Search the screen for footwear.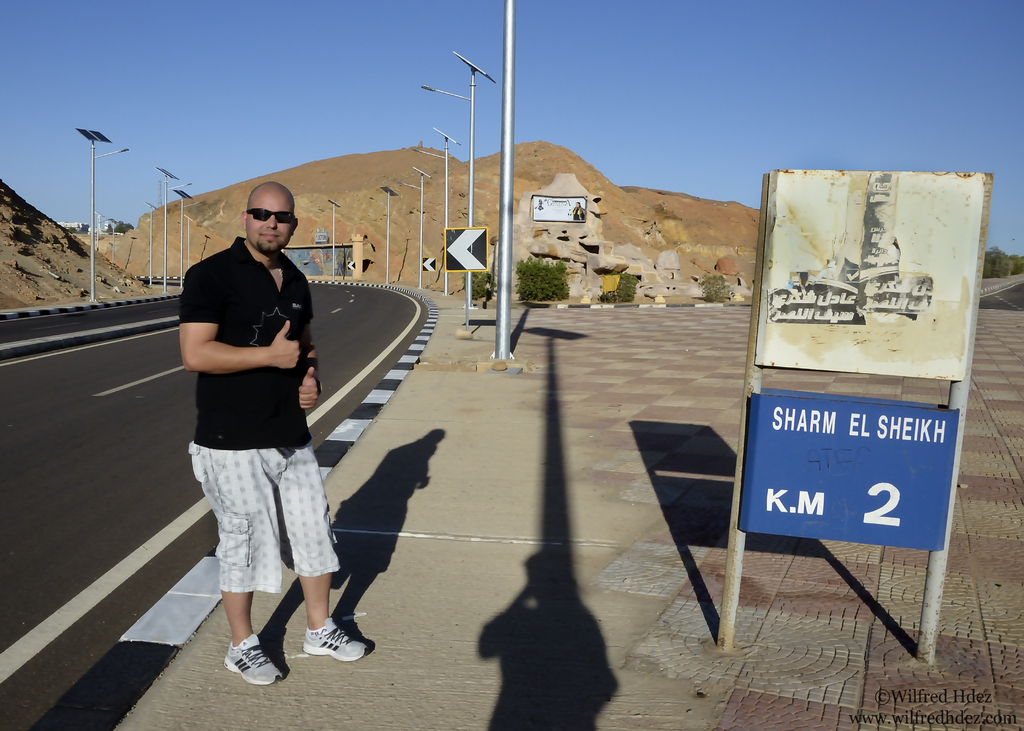
Found at crop(216, 626, 284, 701).
